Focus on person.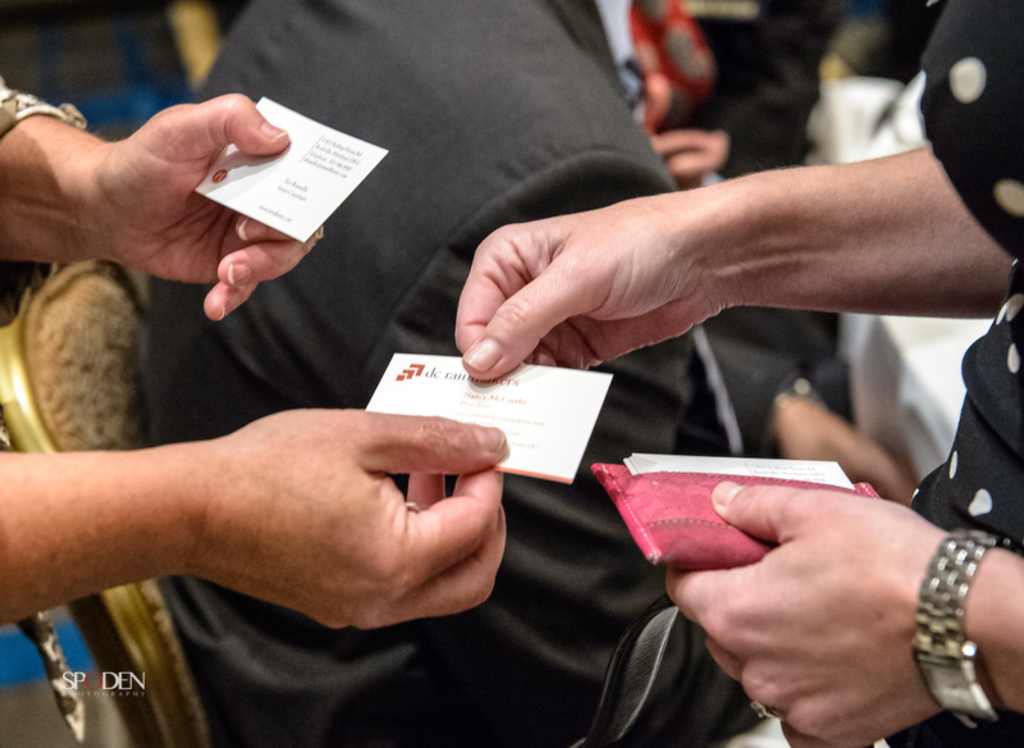
Focused at pyautogui.locateOnScreen(131, 0, 916, 744).
